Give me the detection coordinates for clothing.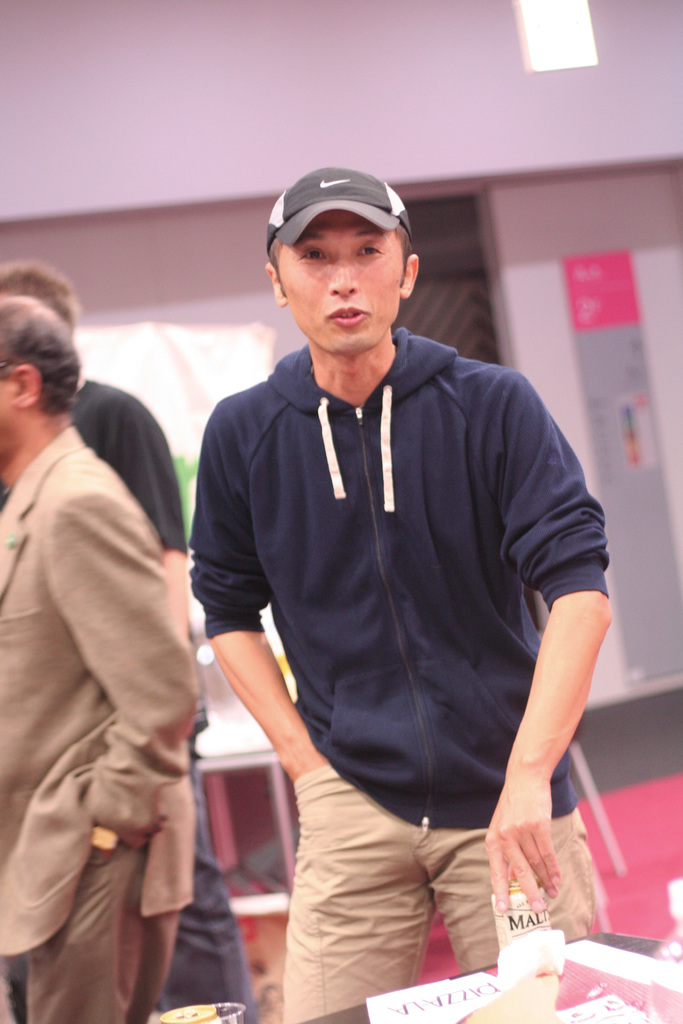
<region>67, 376, 260, 1020</region>.
